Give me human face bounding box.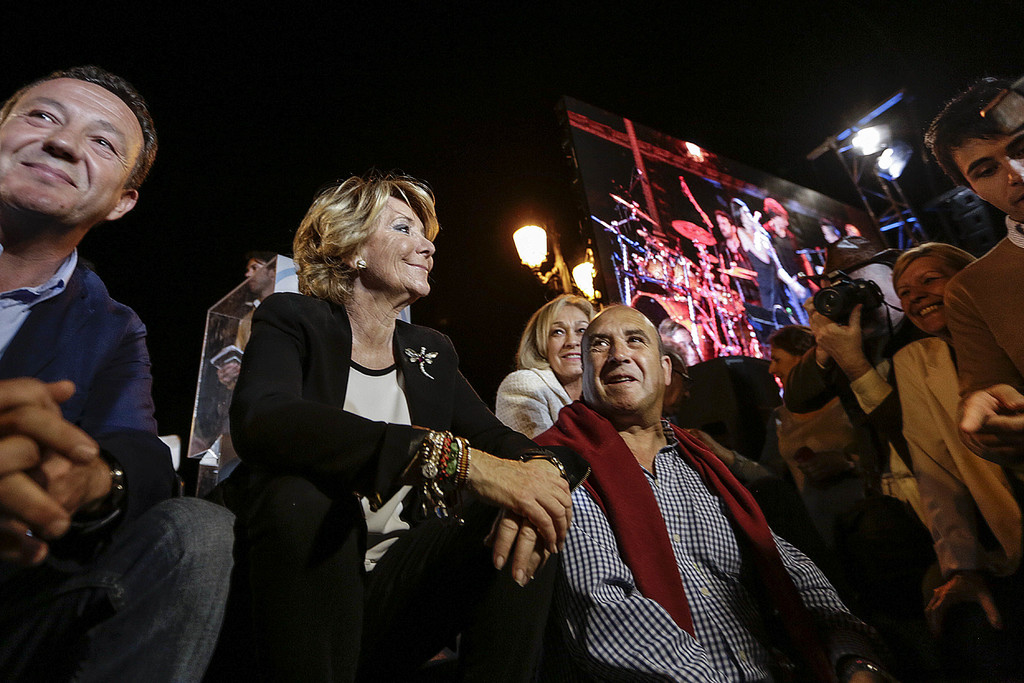
locate(738, 210, 752, 231).
